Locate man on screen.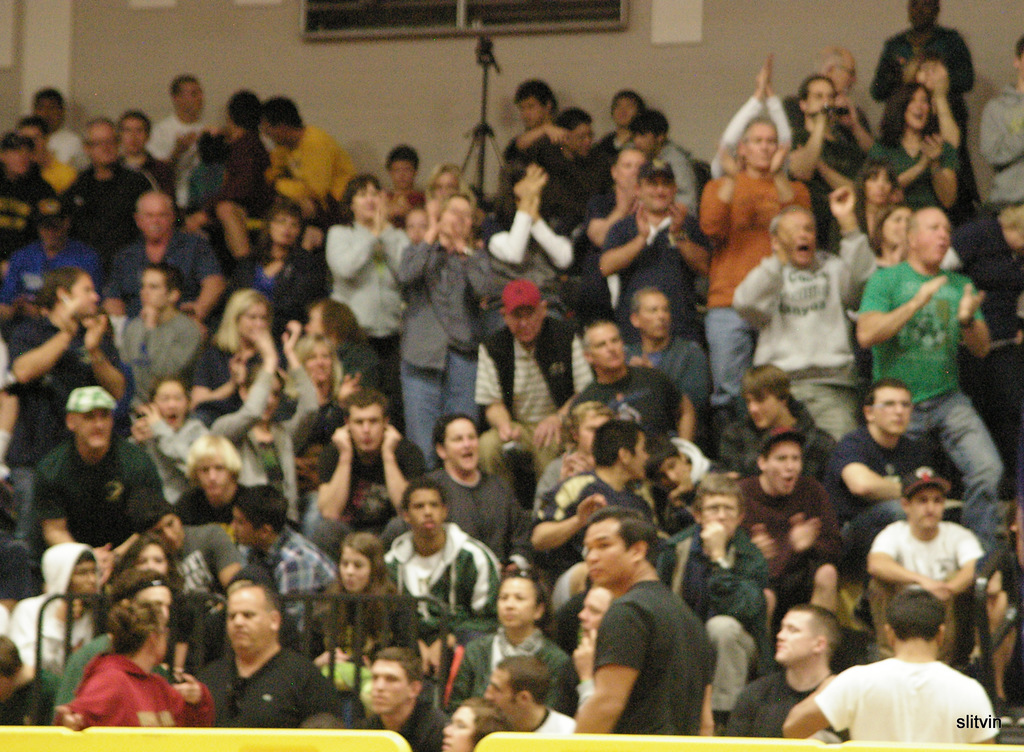
On screen at select_region(824, 369, 963, 562).
